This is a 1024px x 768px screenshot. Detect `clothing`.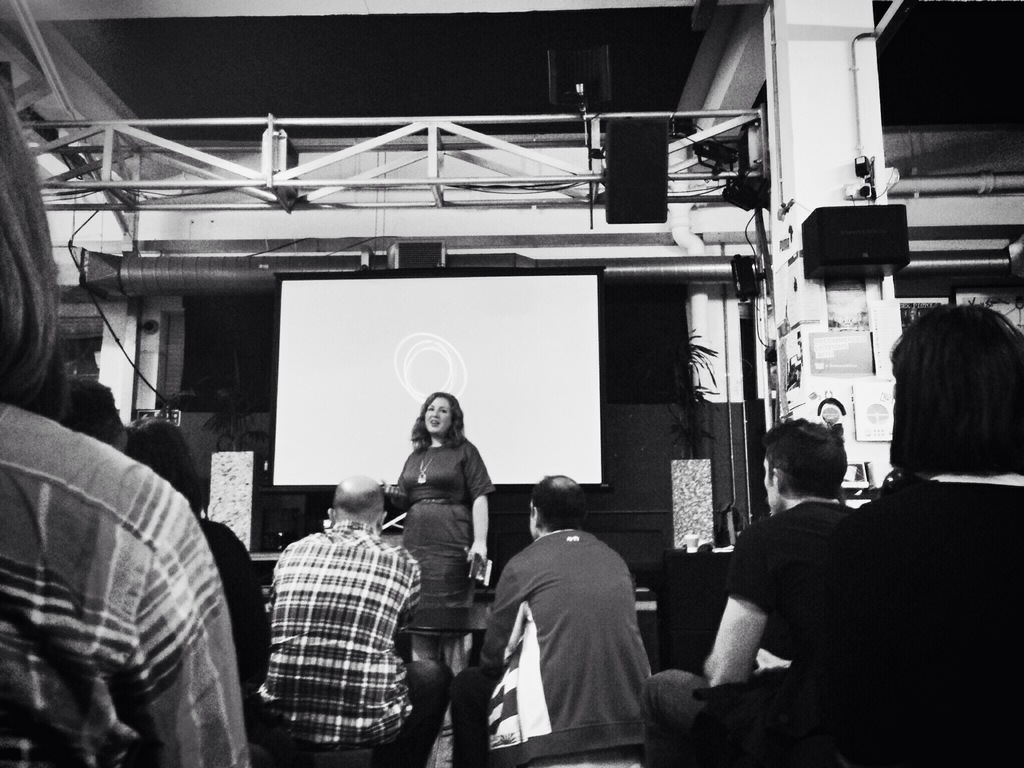
[left=0, top=398, right=242, bottom=767].
